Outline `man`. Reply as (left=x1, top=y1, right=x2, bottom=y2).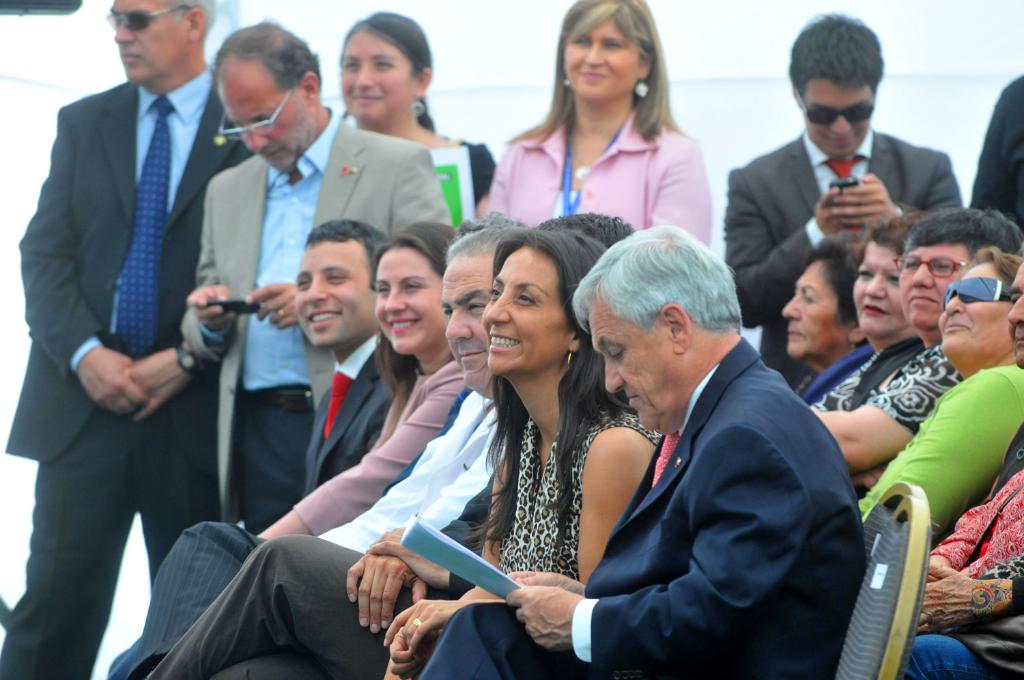
(left=423, top=225, right=868, bottom=679).
